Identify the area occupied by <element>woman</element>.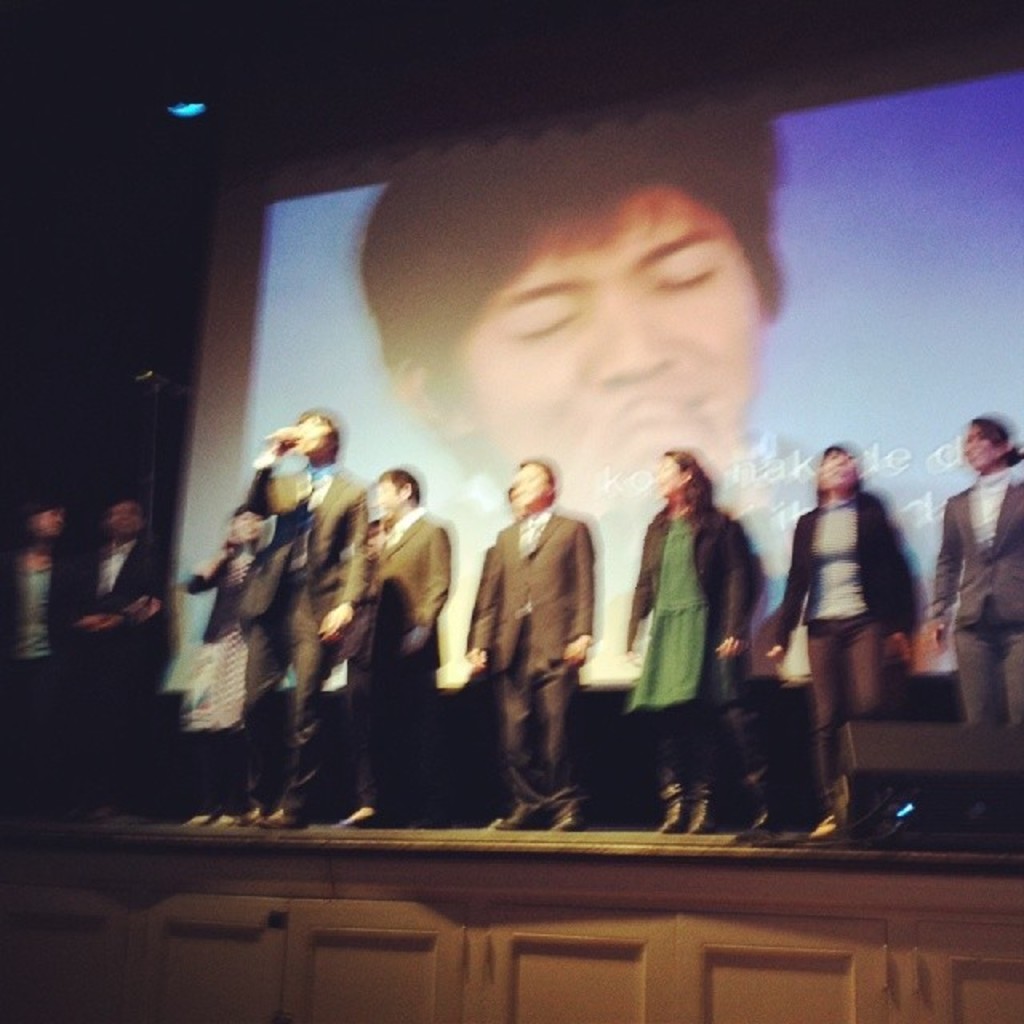
Area: 181,507,282,830.
